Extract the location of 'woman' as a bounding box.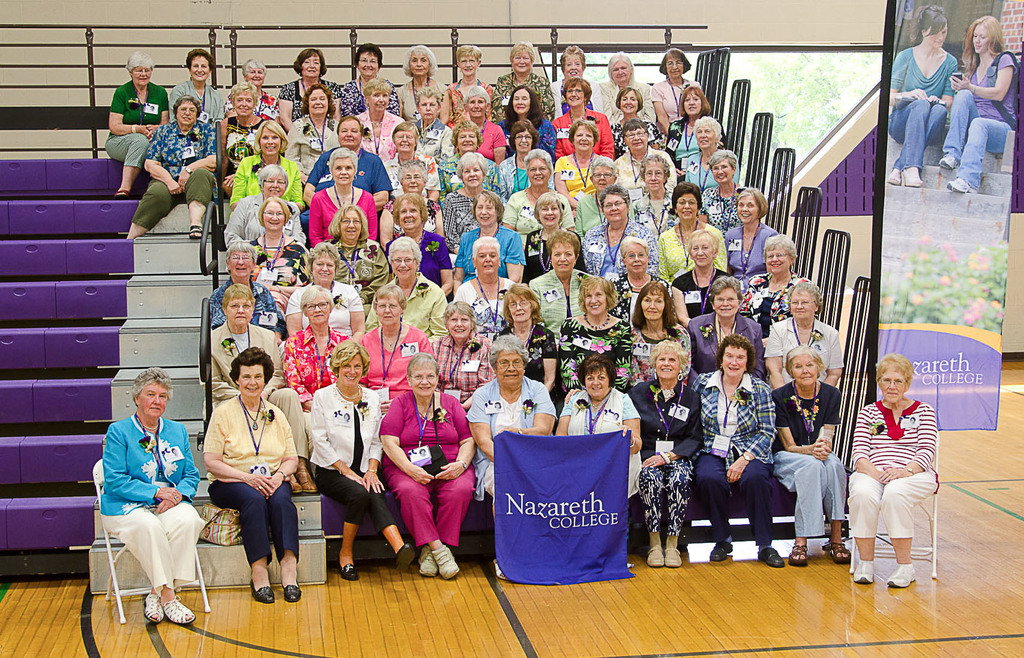
{"x1": 98, "y1": 363, "x2": 200, "y2": 631}.
